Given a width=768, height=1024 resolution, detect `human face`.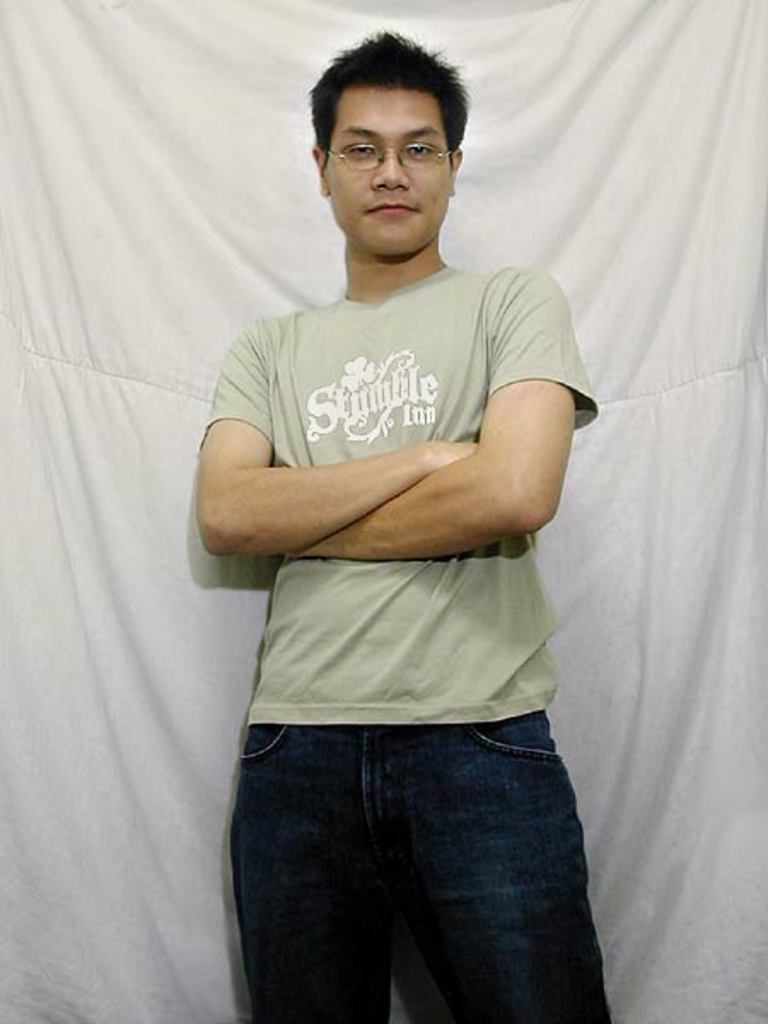
locate(328, 87, 456, 254).
